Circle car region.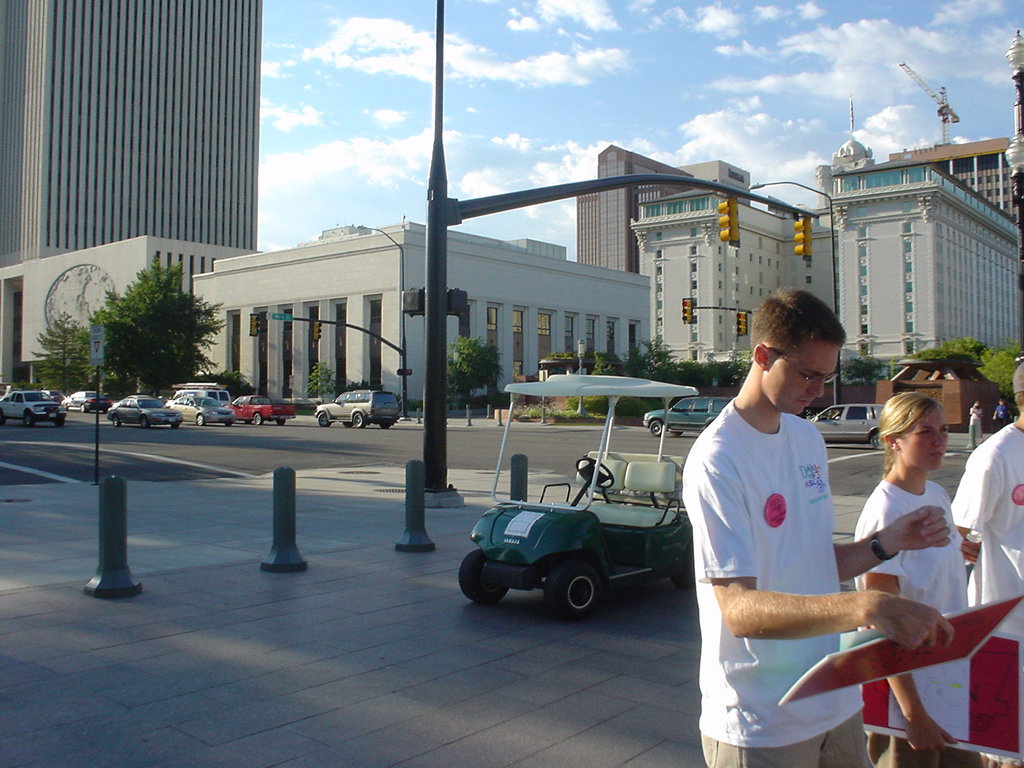
Region: crop(228, 390, 297, 425).
